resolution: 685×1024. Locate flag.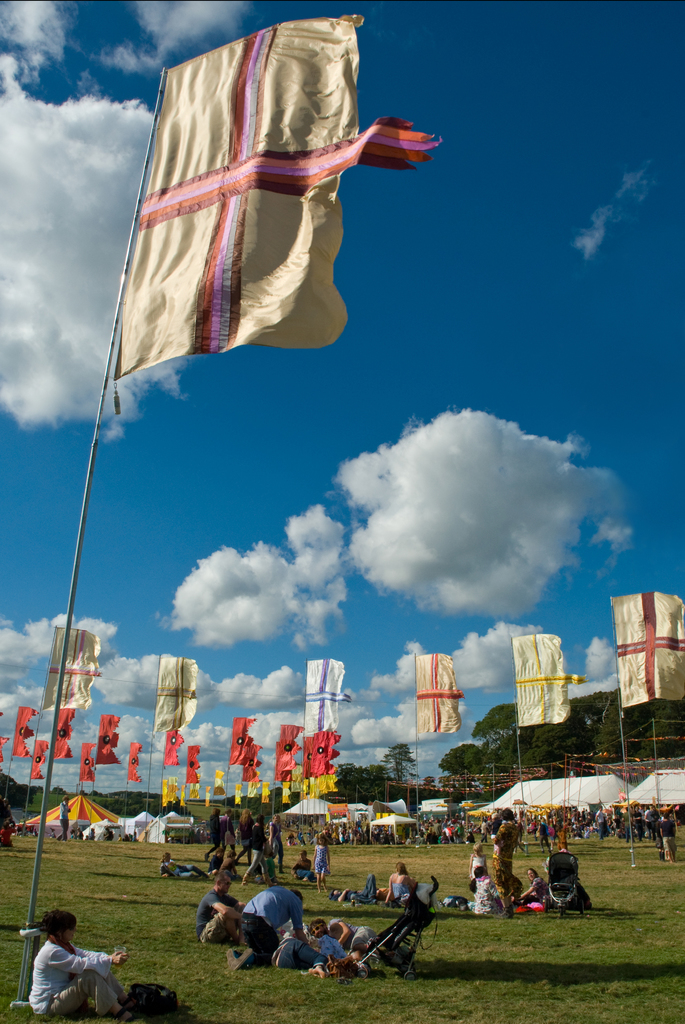
<region>303, 723, 345, 781</region>.
